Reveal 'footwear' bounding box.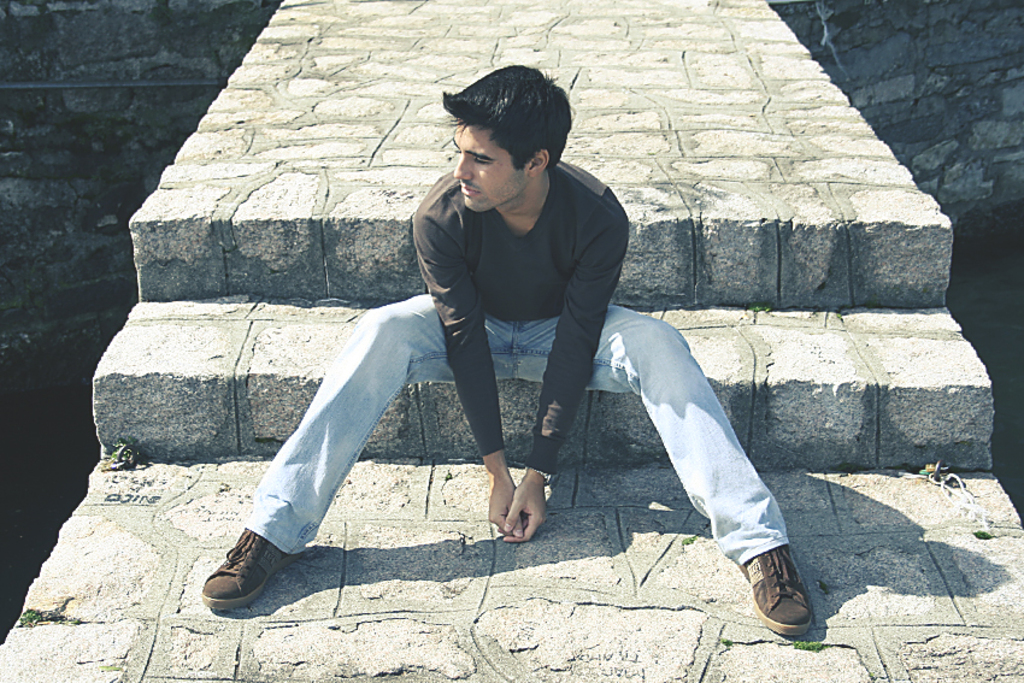
Revealed: Rect(736, 540, 814, 636).
